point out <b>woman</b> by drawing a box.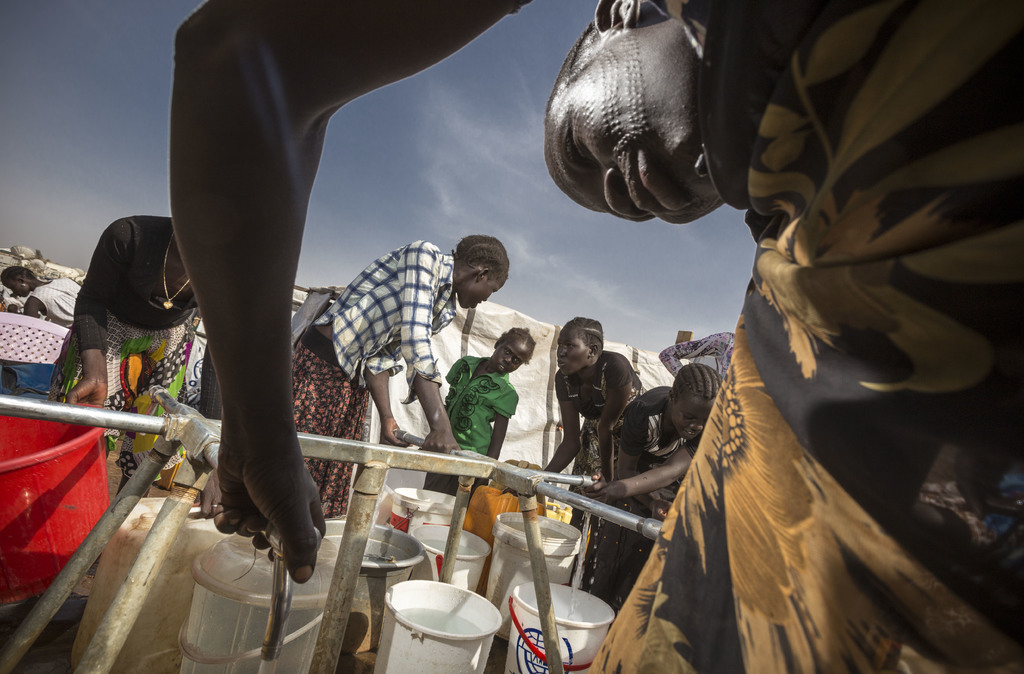
select_region(287, 230, 511, 523).
